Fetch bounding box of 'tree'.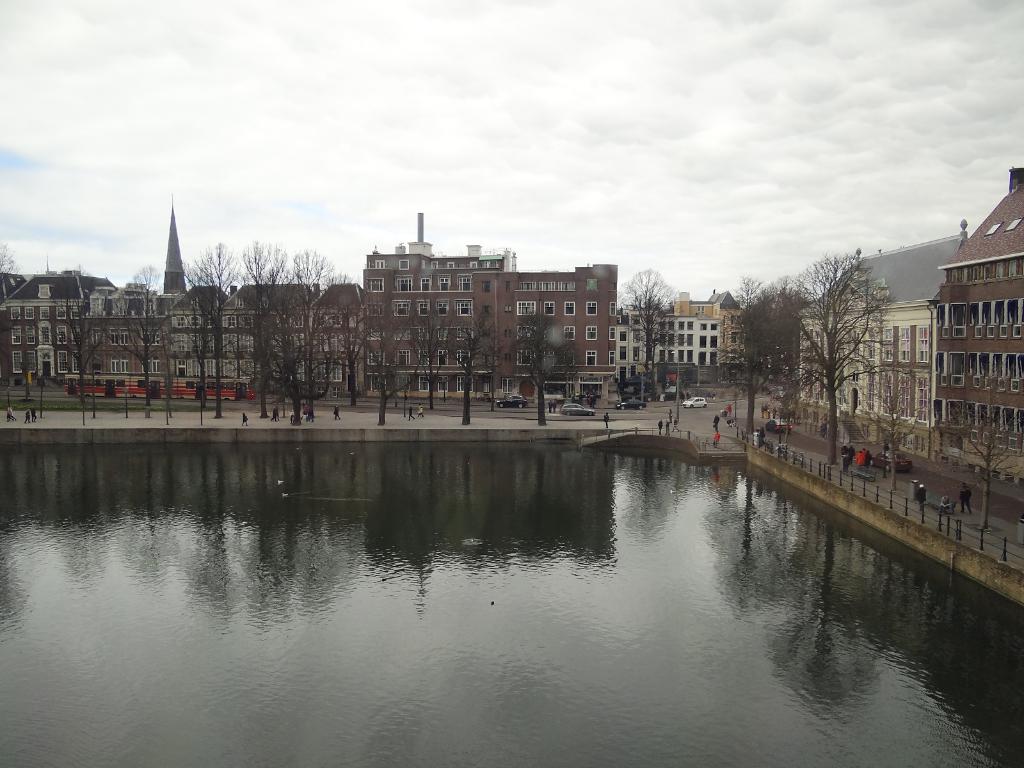
Bbox: <box>932,386,1023,537</box>.
